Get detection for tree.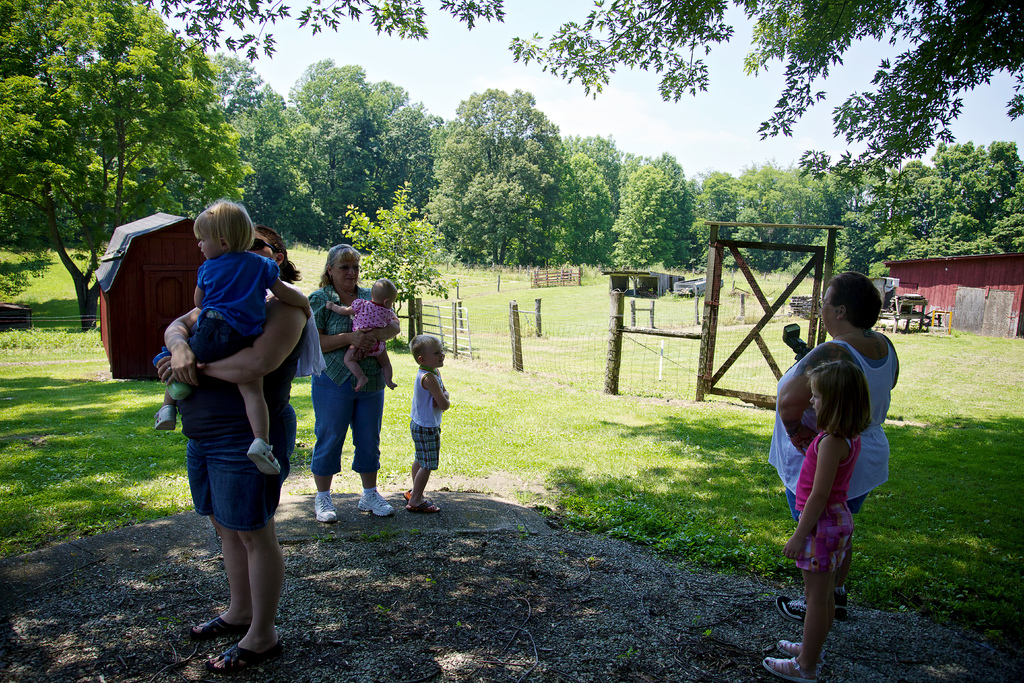
Detection: region(551, 122, 635, 268).
